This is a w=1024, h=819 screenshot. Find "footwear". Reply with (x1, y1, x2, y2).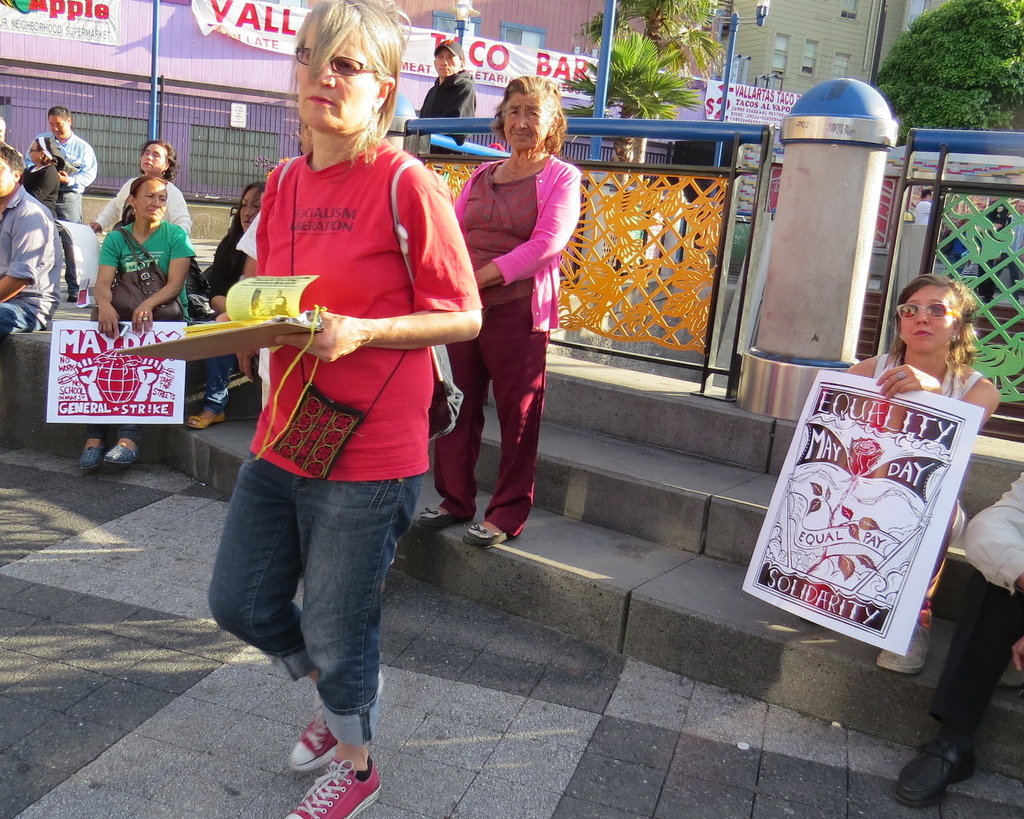
(463, 515, 504, 550).
